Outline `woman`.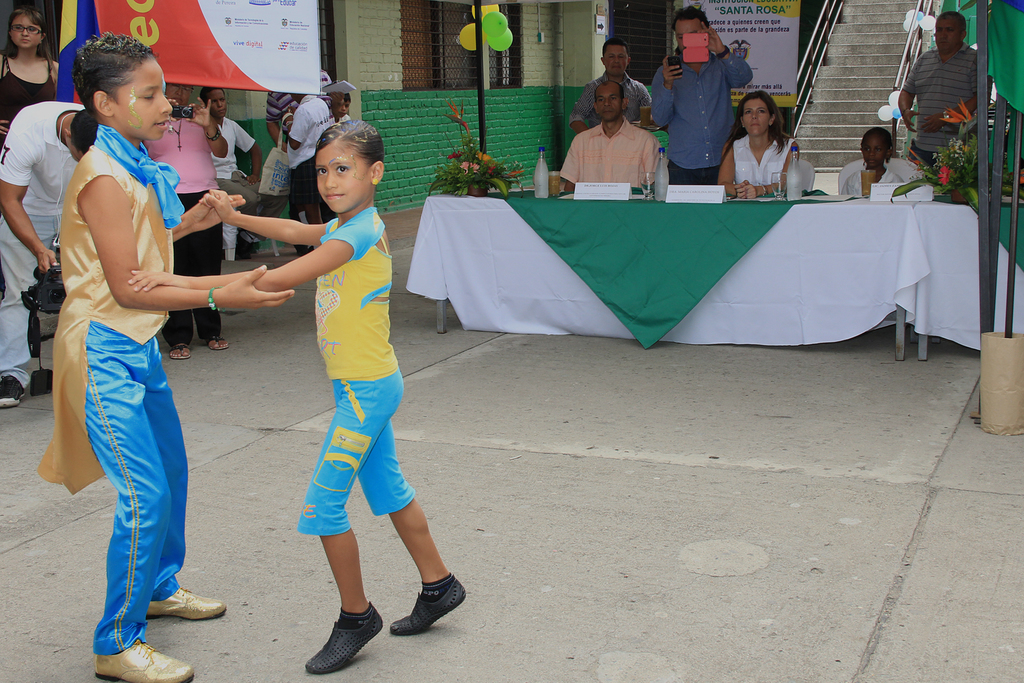
Outline: (733,83,802,177).
